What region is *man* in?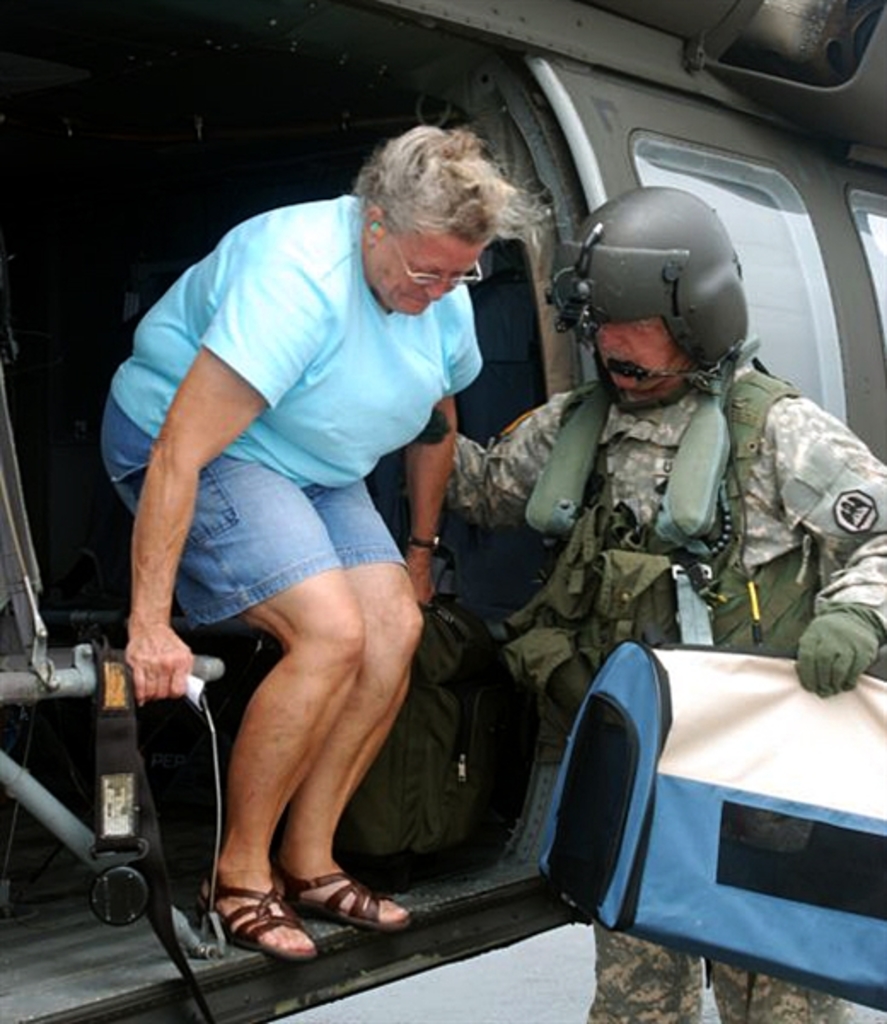
380,191,885,1022.
